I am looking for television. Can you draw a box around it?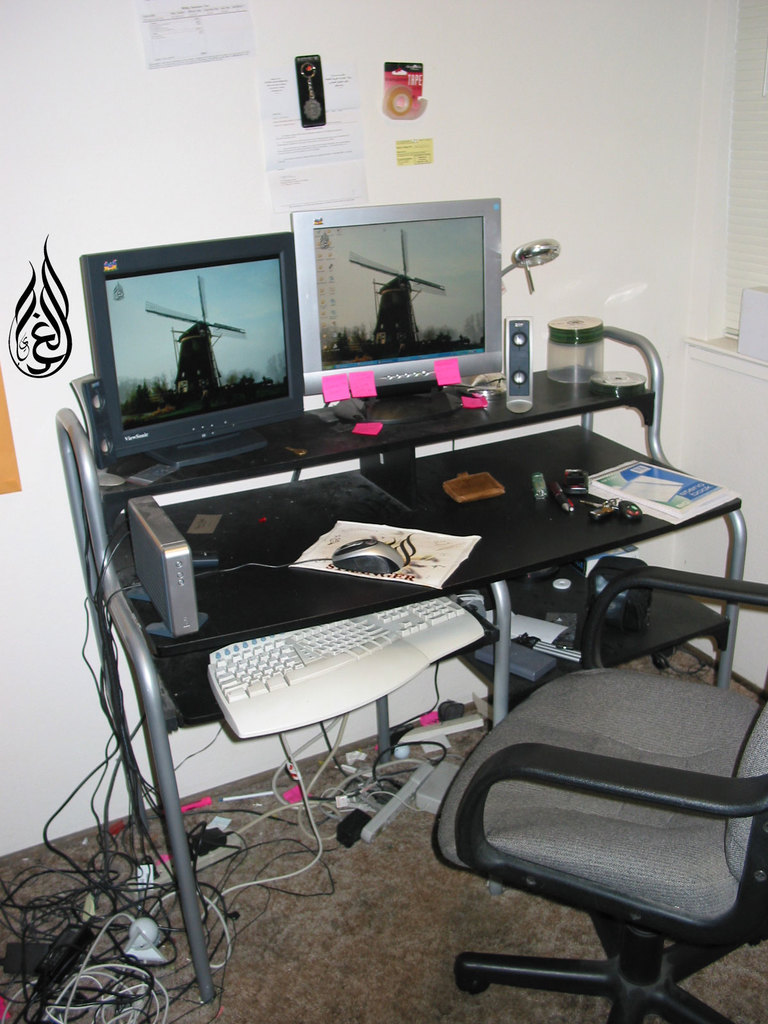
Sure, the bounding box is pyautogui.locateOnScreen(282, 190, 508, 398).
